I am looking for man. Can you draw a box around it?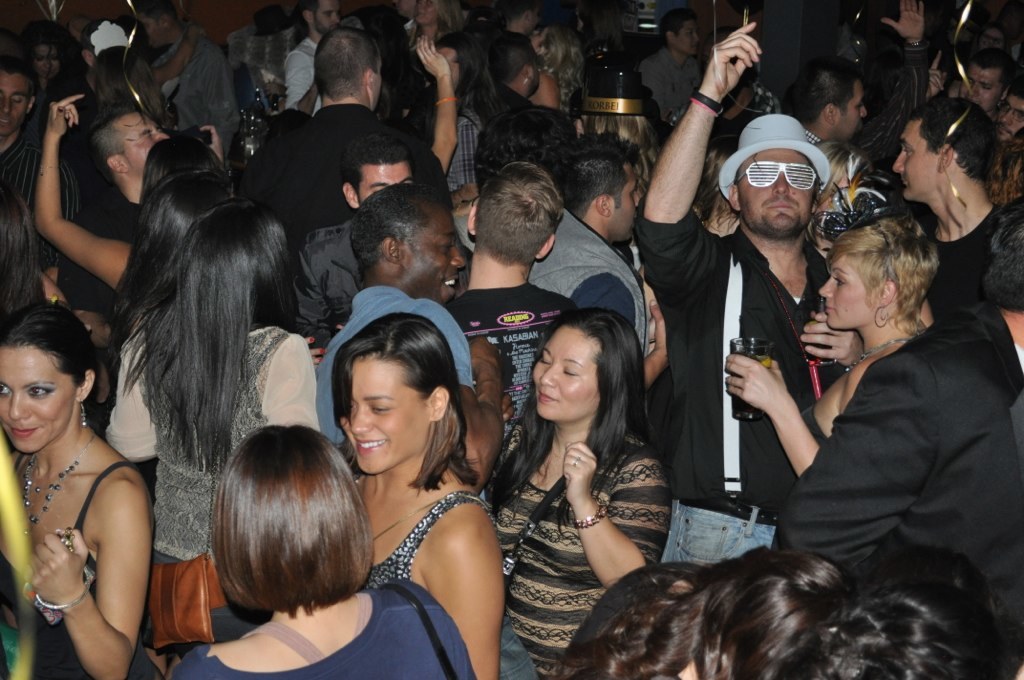
Sure, the bounding box is <box>881,92,1017,271</box>.
